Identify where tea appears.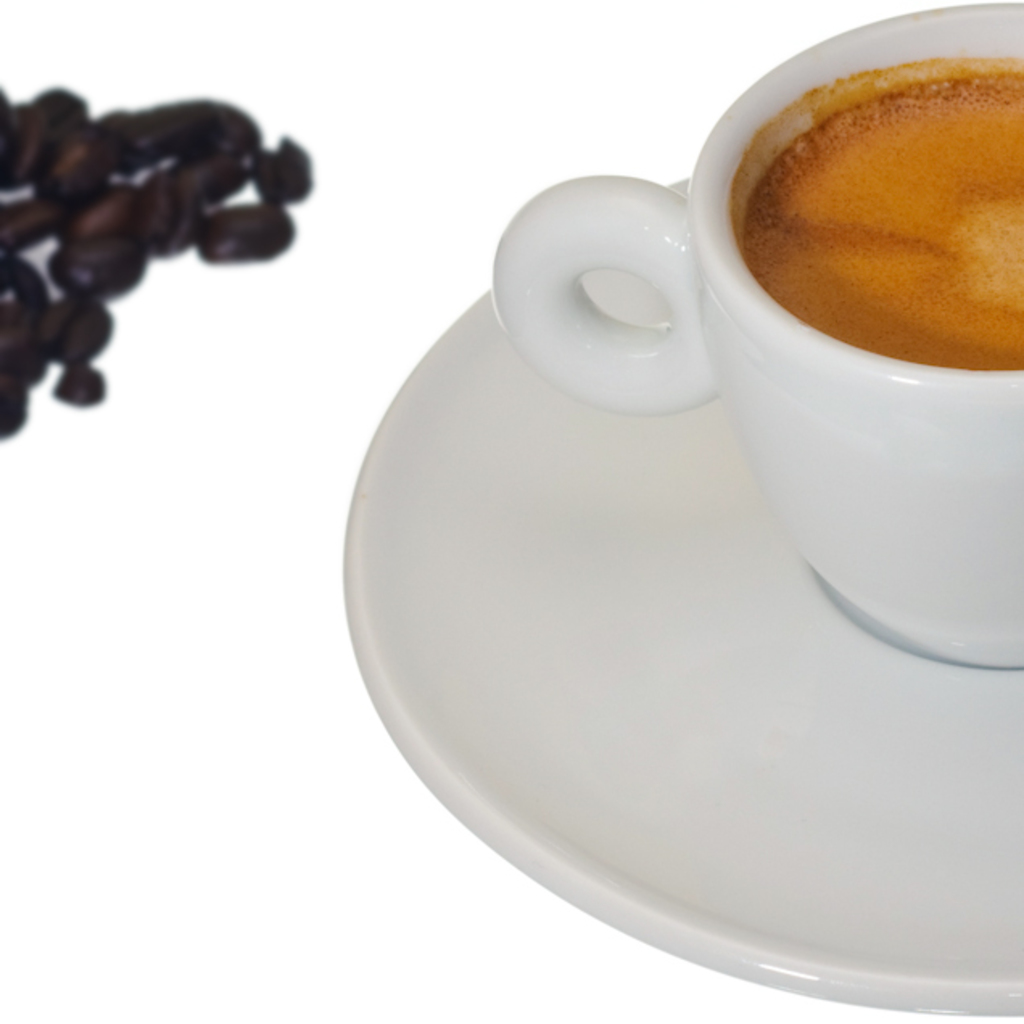
Appears at left=731, top=52, right=1022, bottom=365.
